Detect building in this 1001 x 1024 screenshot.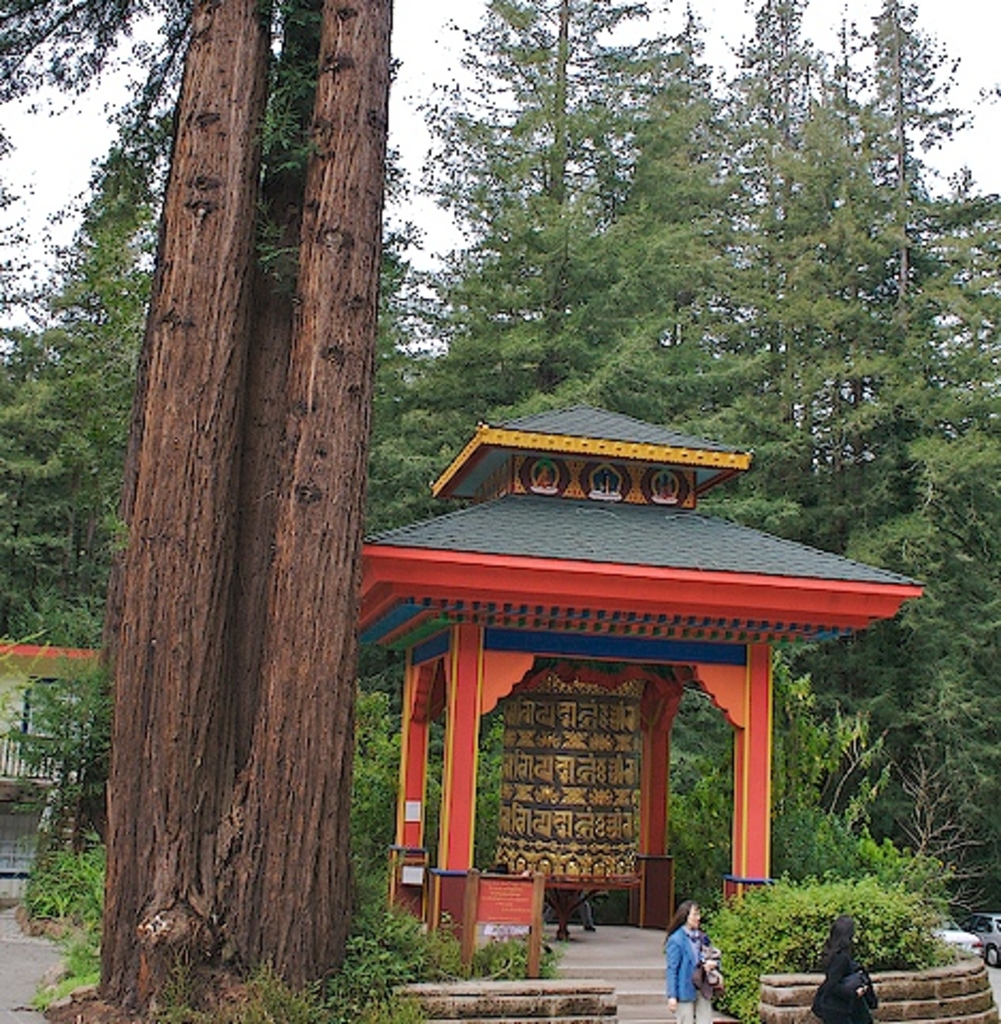
Detection: (left=0, top=636, right=120, bottom=785).
